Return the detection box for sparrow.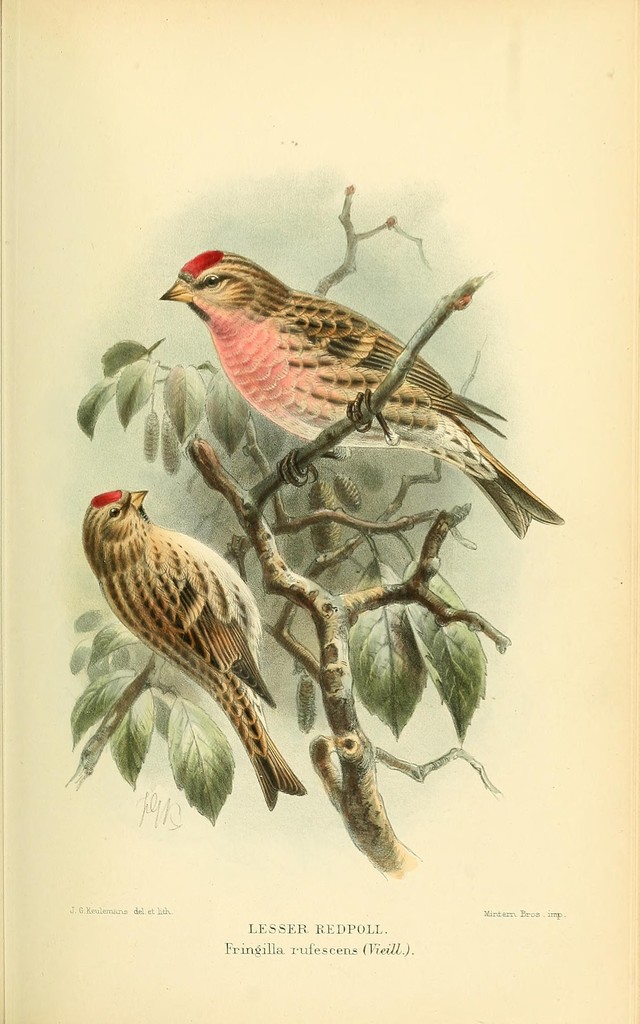
box(159, 250, 564, 538).
